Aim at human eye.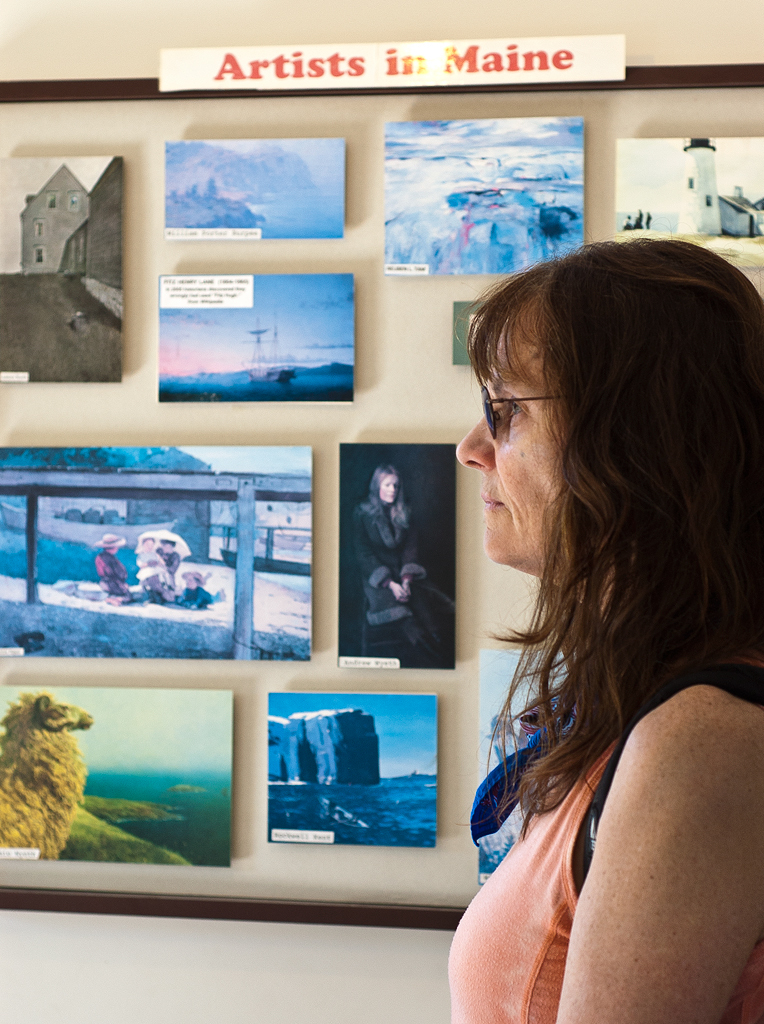
Aimed at [496,384,536,426].
